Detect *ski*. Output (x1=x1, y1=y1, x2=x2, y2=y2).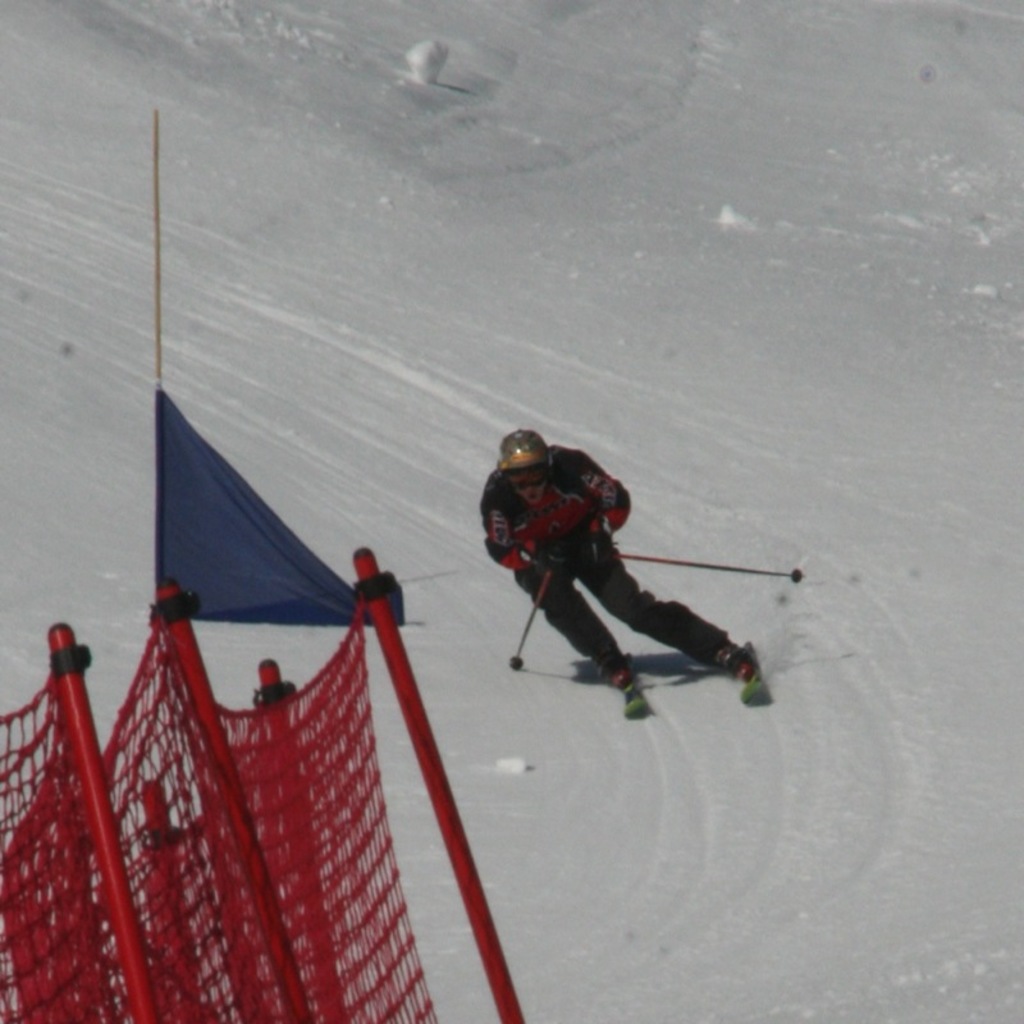
(x1=737, y1=640, x2=773, y2=710).
